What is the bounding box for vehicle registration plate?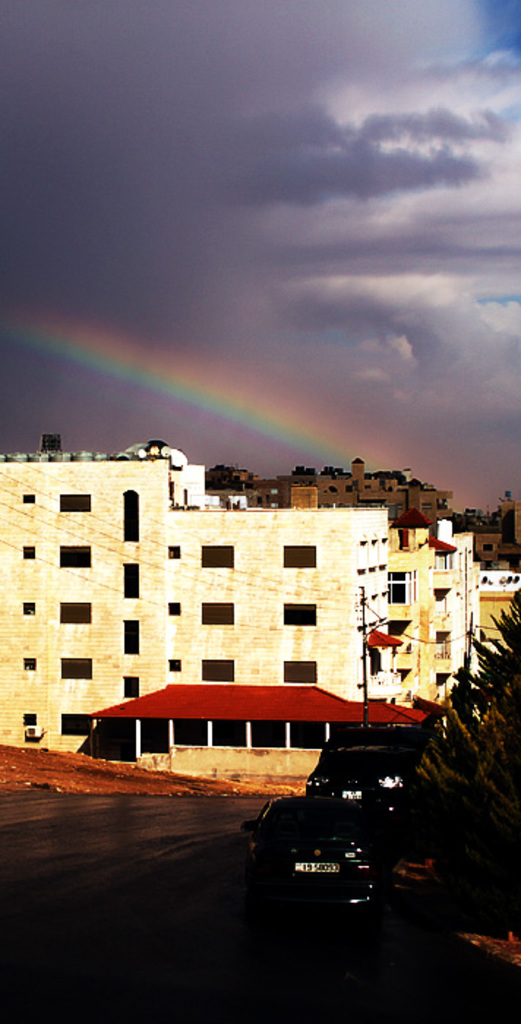
x1=294 y1=863 x2=340 y2=875.
